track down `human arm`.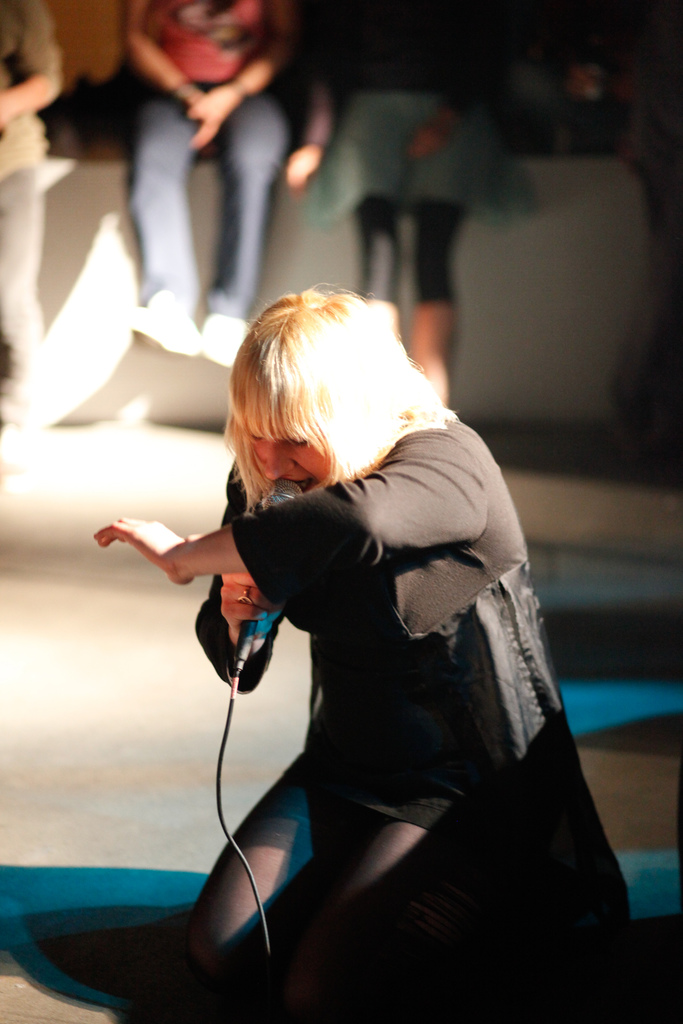
Tracked to 400:72:493:166.
